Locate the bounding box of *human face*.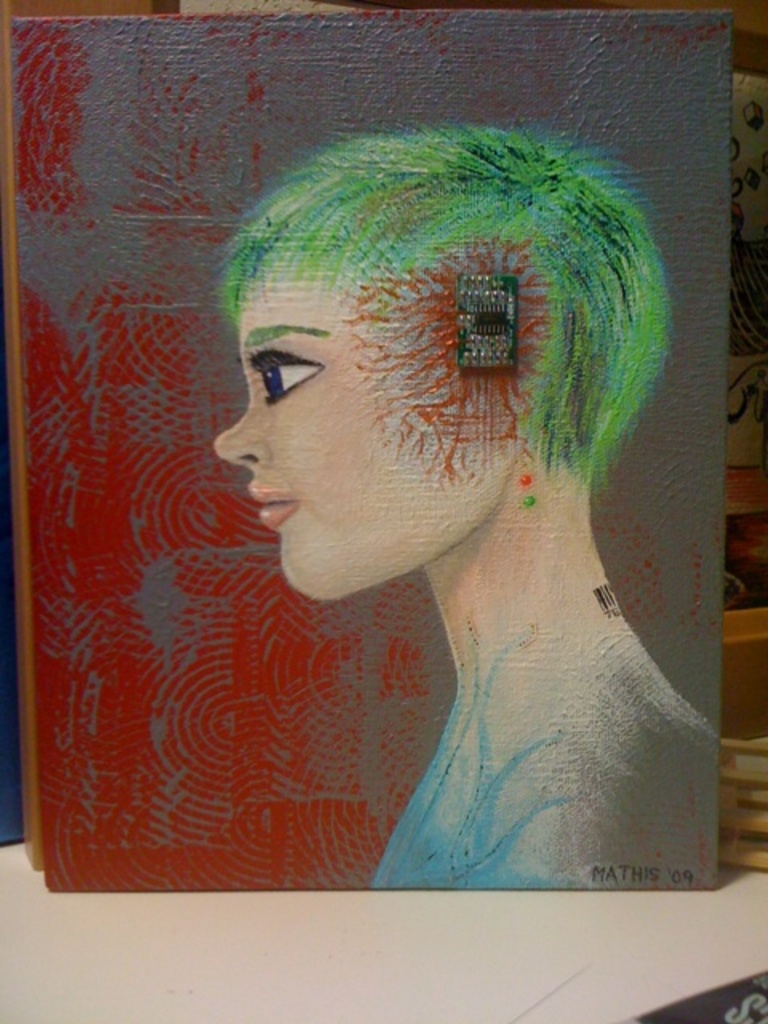
Bounding box: (left=219, top=272, right=506, bottom=606).
